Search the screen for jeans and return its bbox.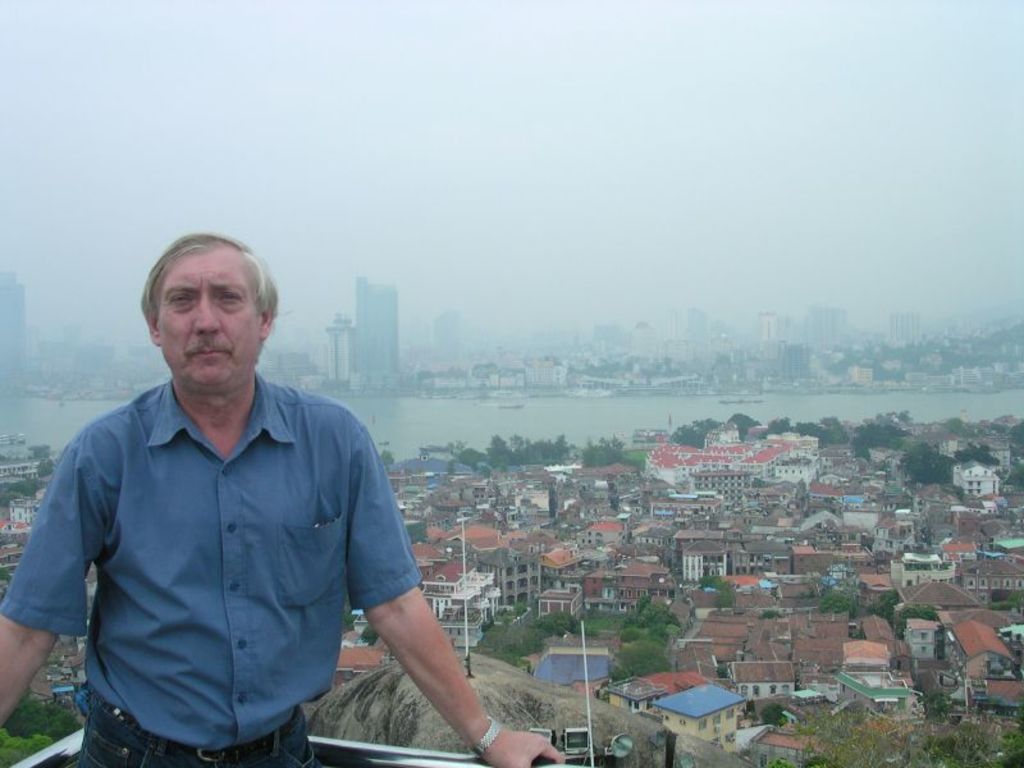
Found: x1=77, y1=687, x2=317, y2=767.
